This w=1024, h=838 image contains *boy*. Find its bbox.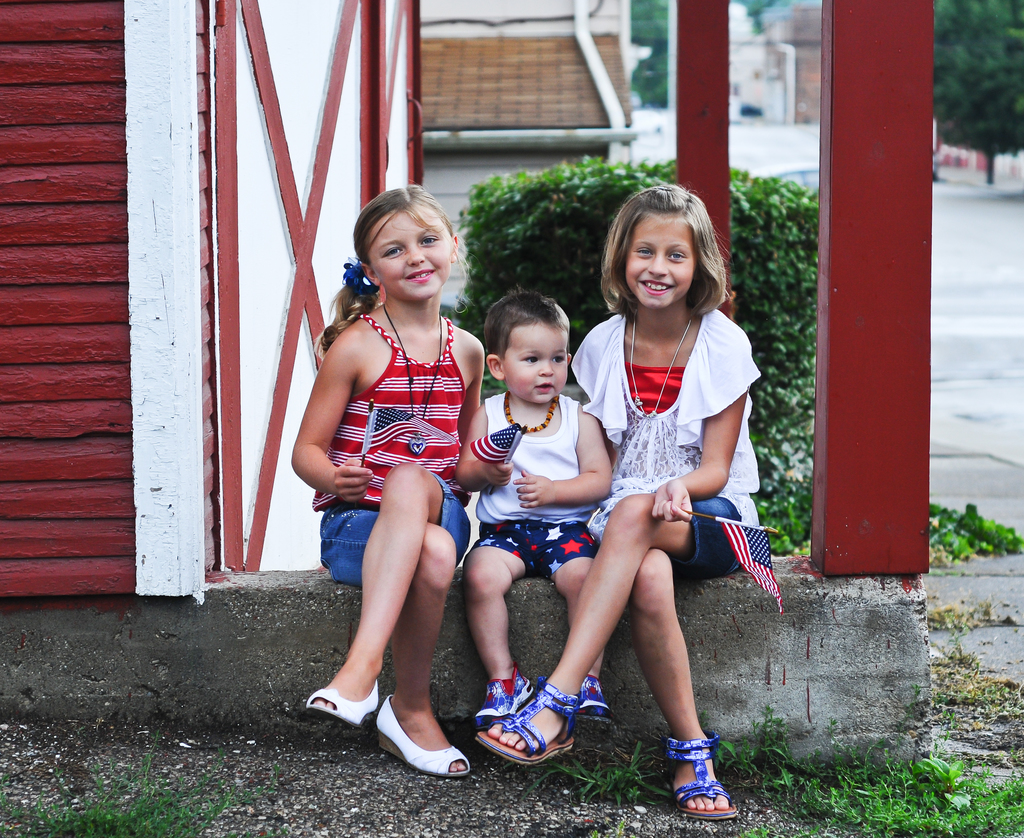
region(455, 286, 609, 728).
